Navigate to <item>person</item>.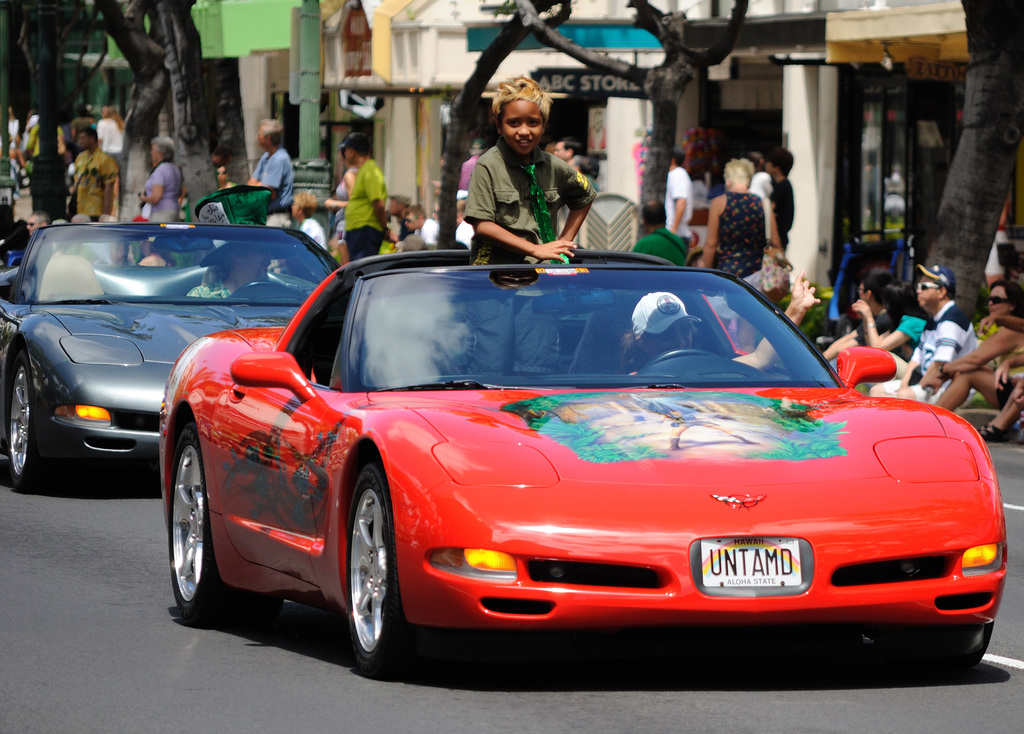
Navigation target: 766 146 794 263.
